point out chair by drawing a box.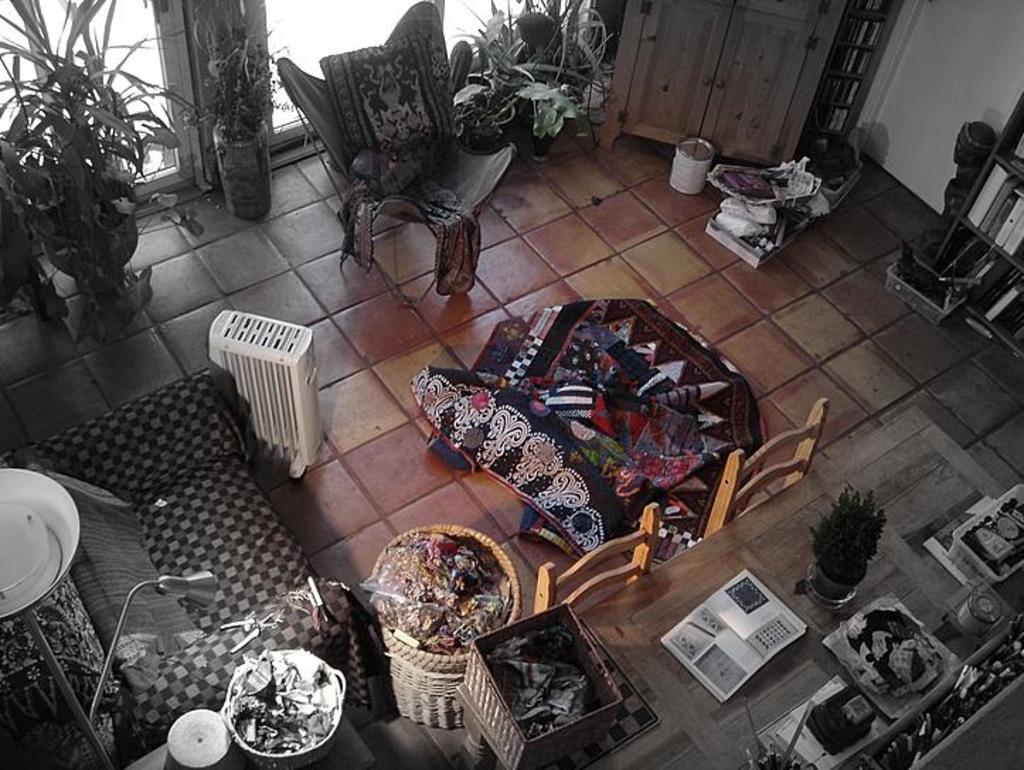
[left=530, top=498, right=660, bottom=613].
